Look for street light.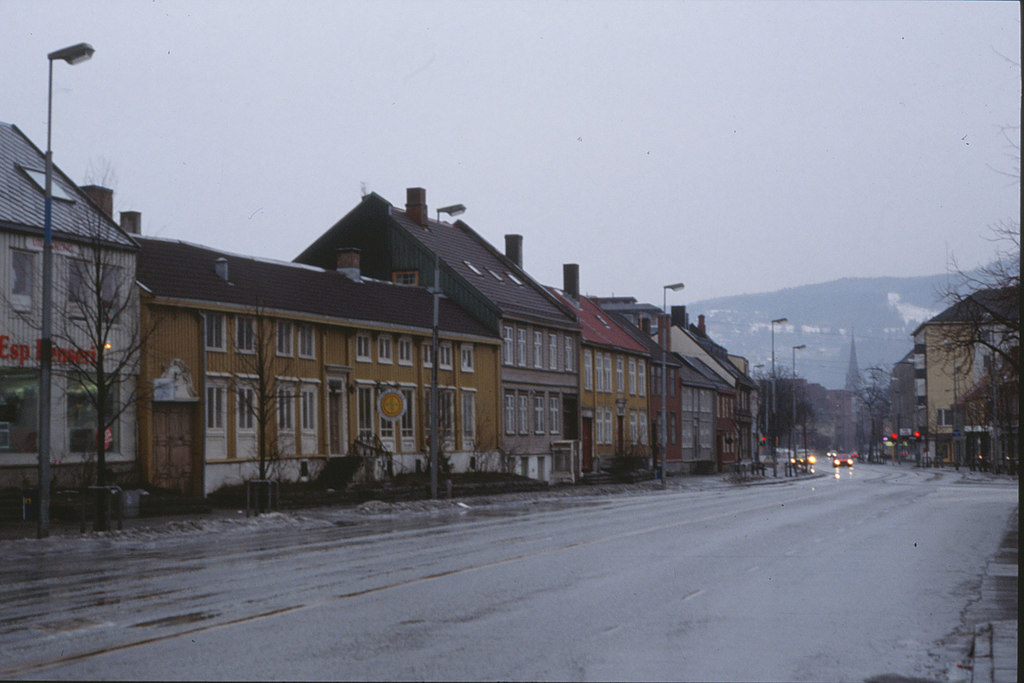
Found: Rect(43, 41, 97, 538).
